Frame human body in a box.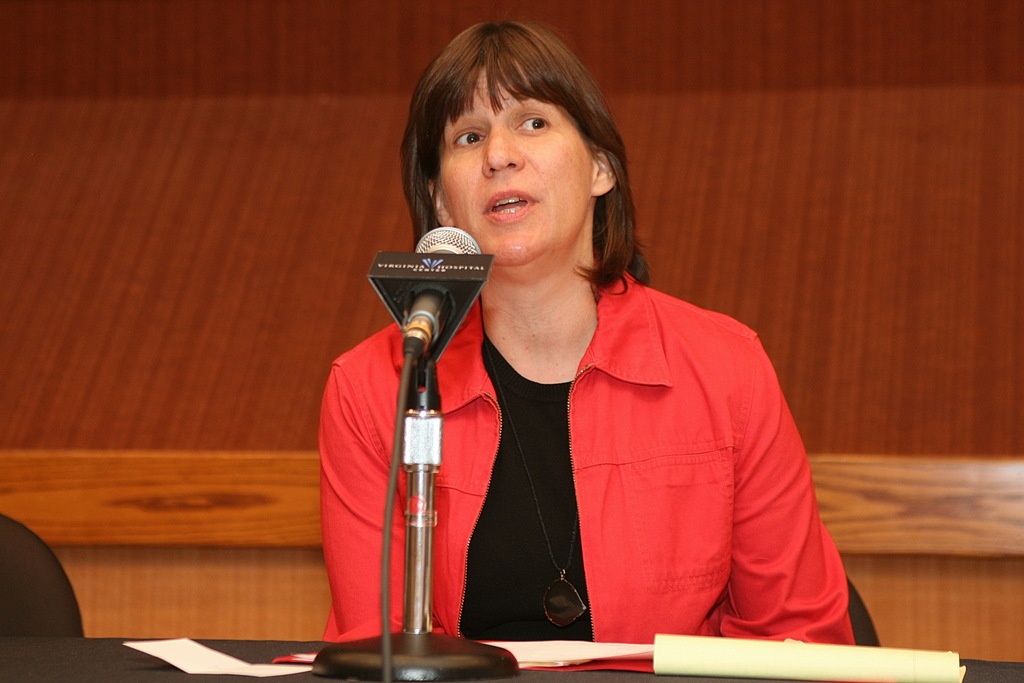
354 135 841 682.
